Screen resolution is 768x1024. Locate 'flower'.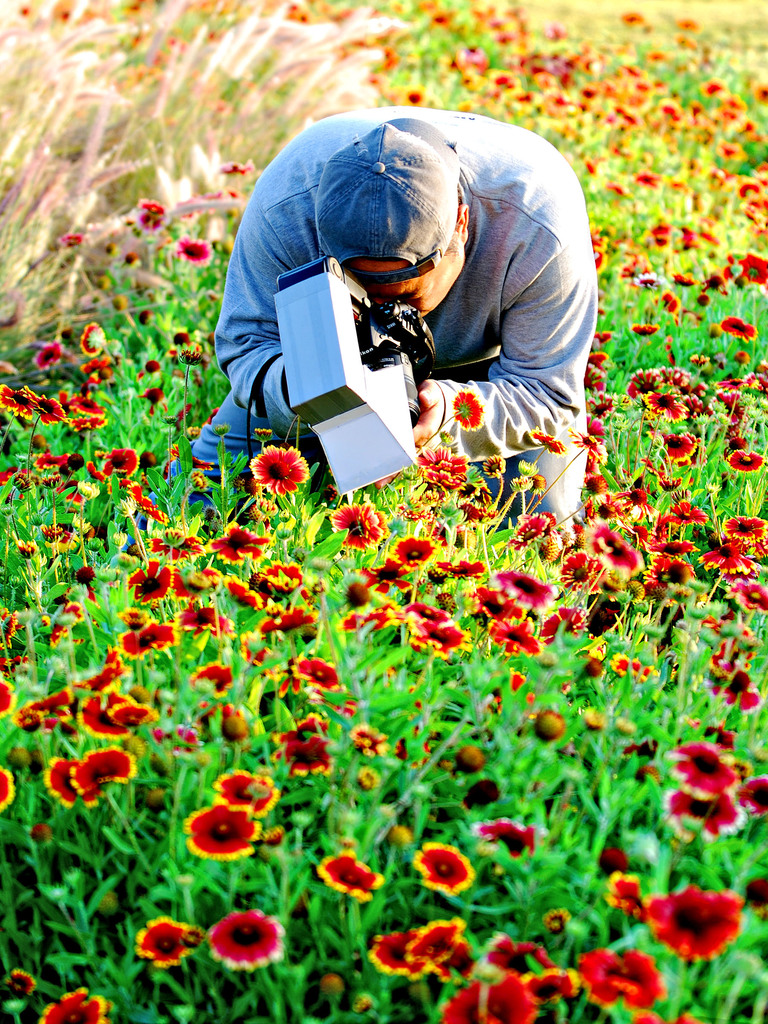
bbox(207, 911, 287, 970).
